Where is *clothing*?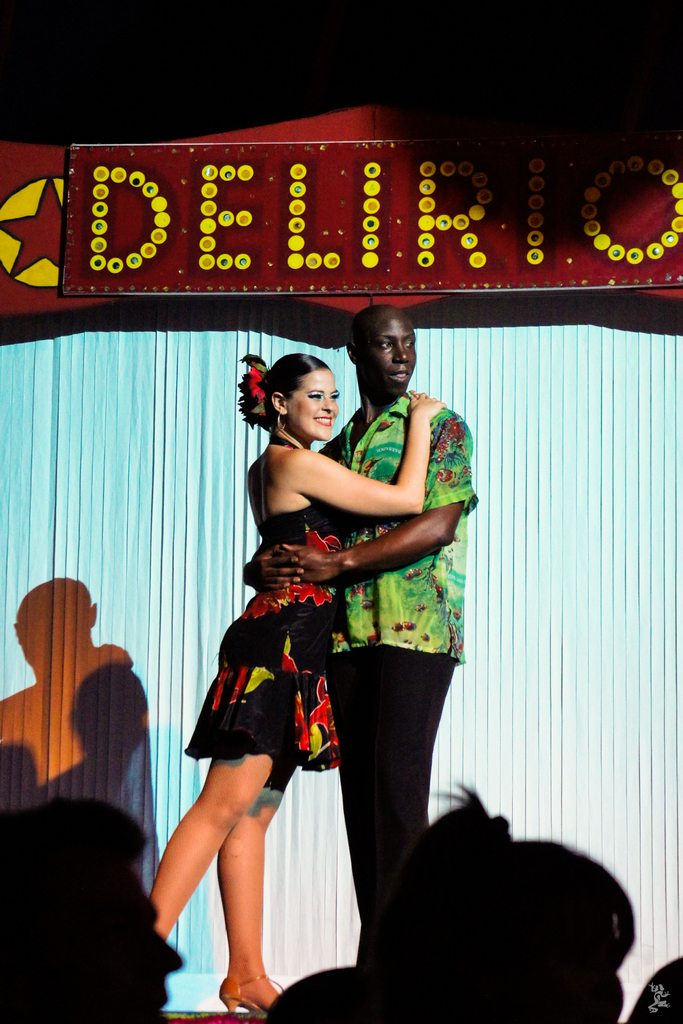
(left=326, top=389, right=468, bottom=900).
